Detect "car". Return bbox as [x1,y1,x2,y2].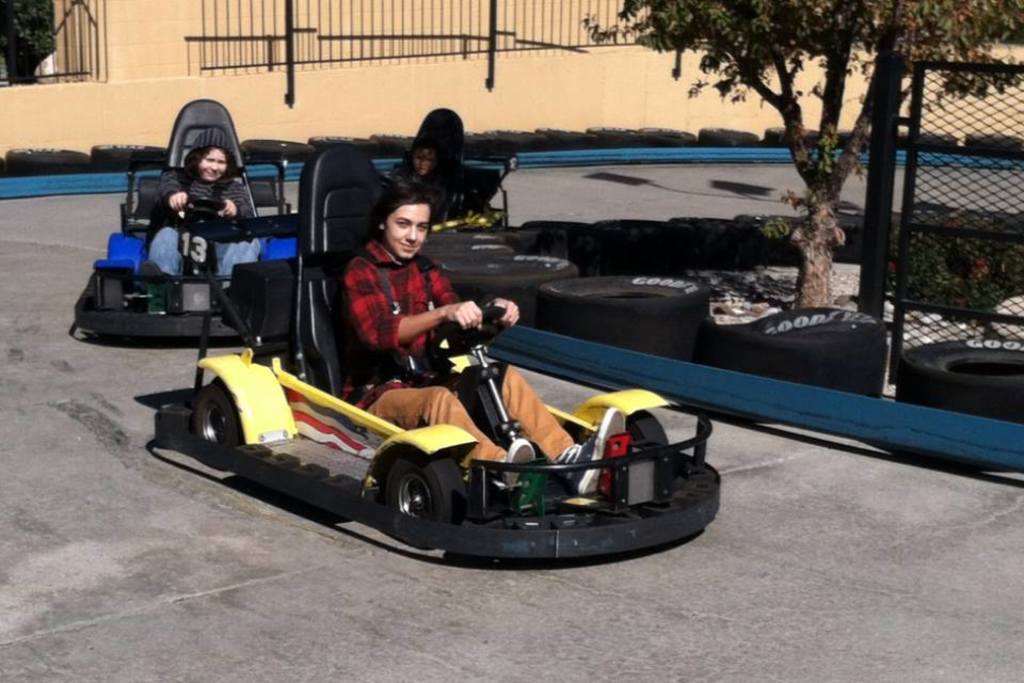
[174,322,732,569].
